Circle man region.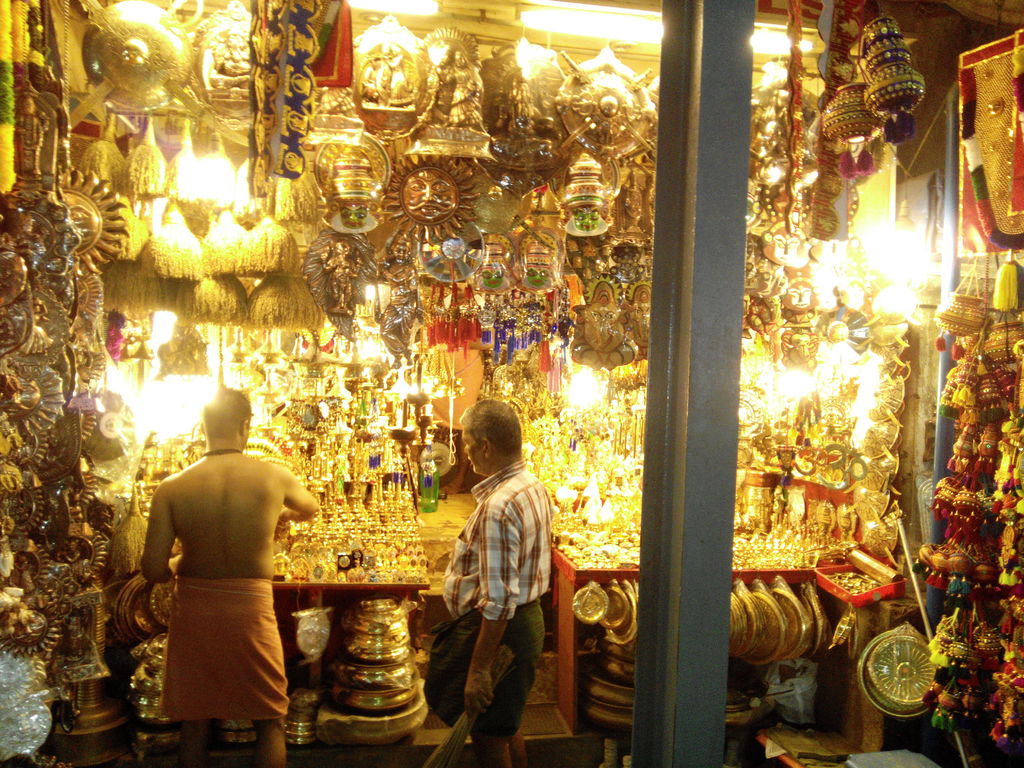
Region: locate(124, 387, 317, 753).
